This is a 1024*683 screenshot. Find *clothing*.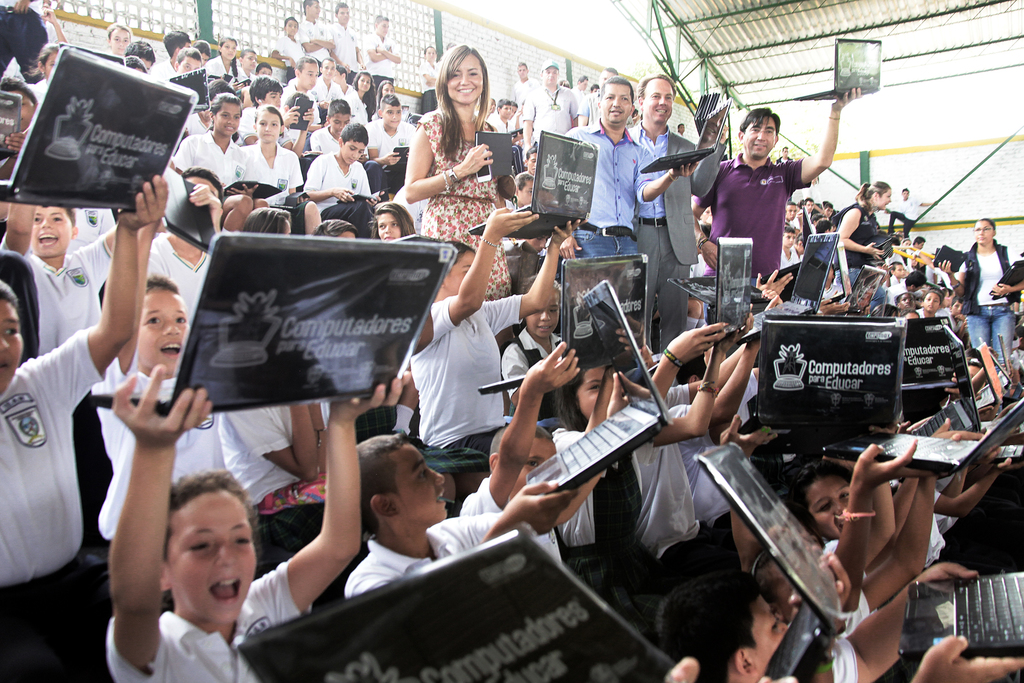
Bounding box: locate(0, 327, 104, 682).
